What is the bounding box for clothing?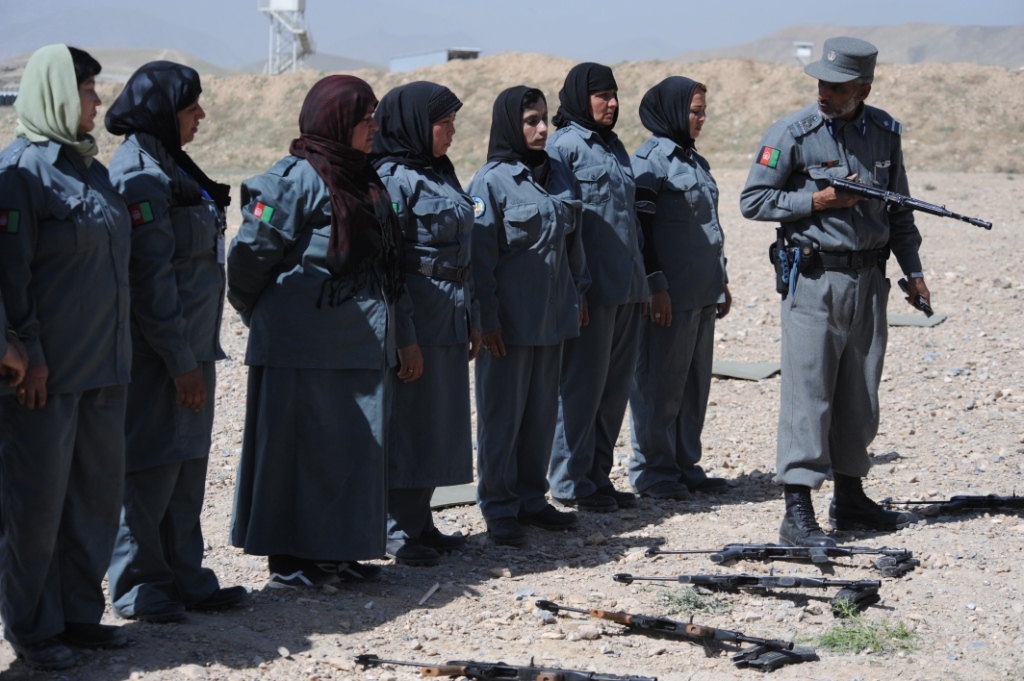
(x1=0, y1=128, x2=135, y2=650).
